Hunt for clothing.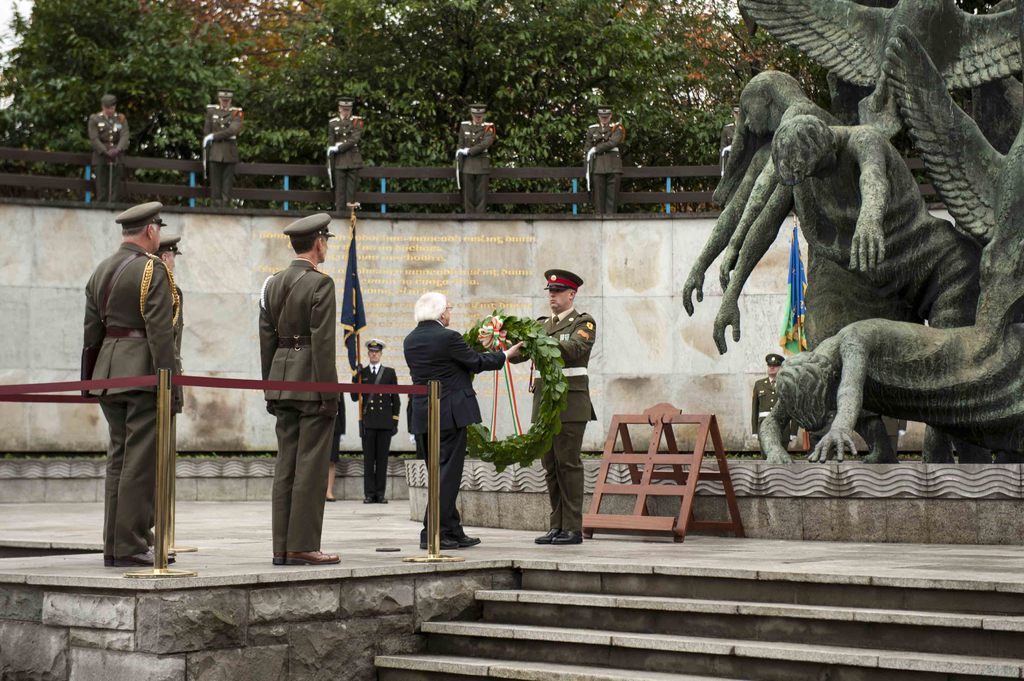
Hunted down at [87,109,130,200].
